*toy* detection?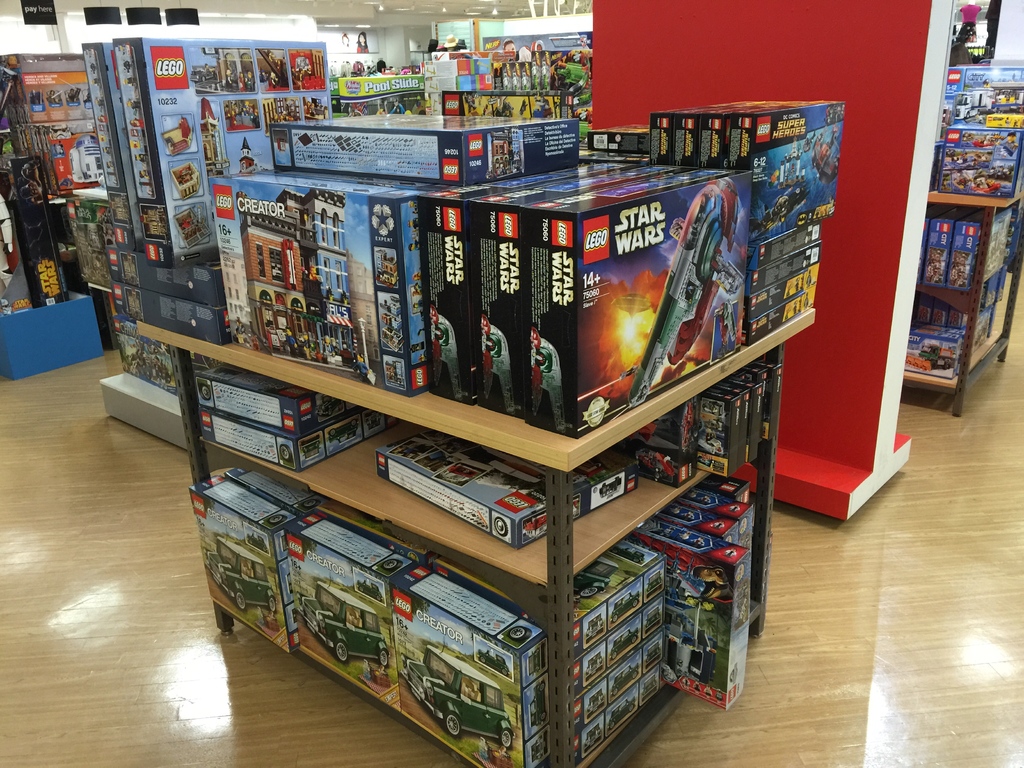
[355, 579, 383, 604]
